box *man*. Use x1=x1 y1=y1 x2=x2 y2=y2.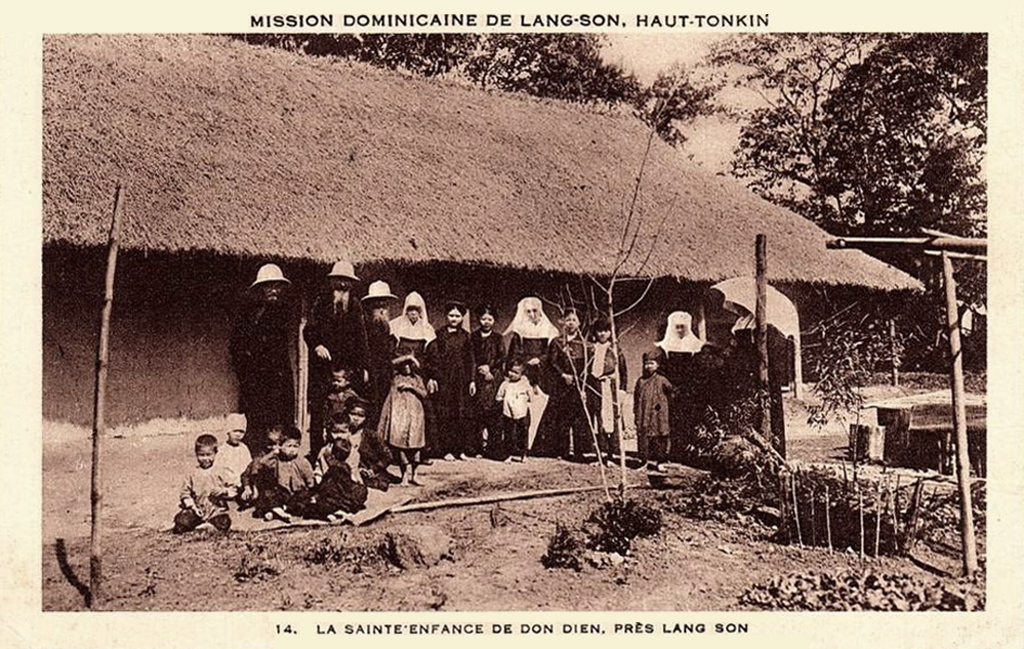
x1=492 y1=300 x2=559 y2=430.
